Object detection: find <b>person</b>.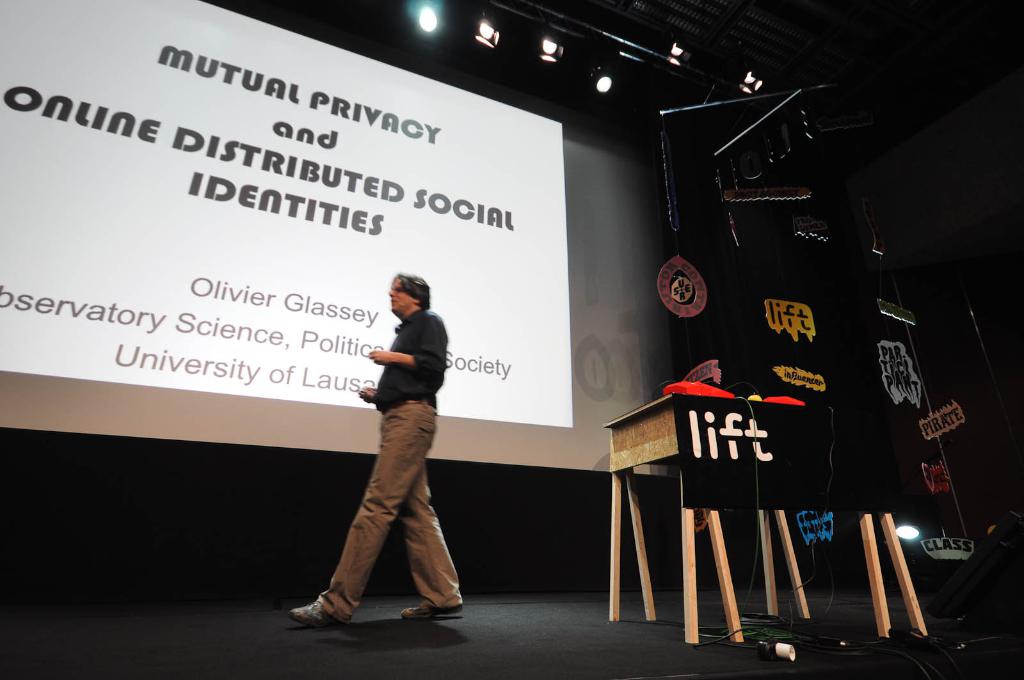
324, 257, 465, 619.
